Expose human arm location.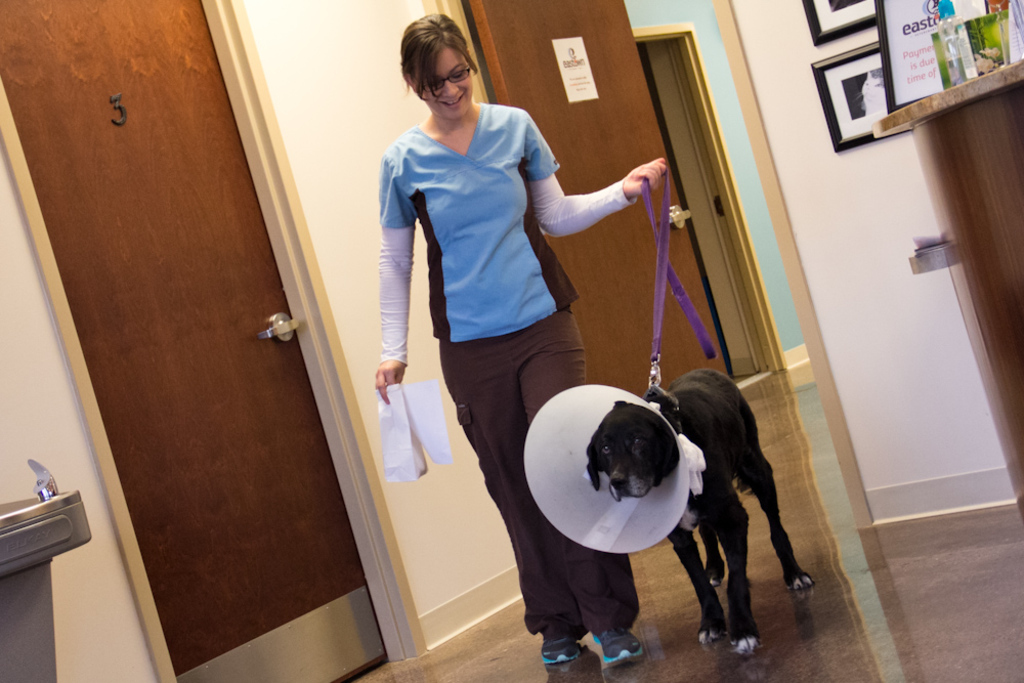
Exposed at locate(368, 146, 417, 400).
